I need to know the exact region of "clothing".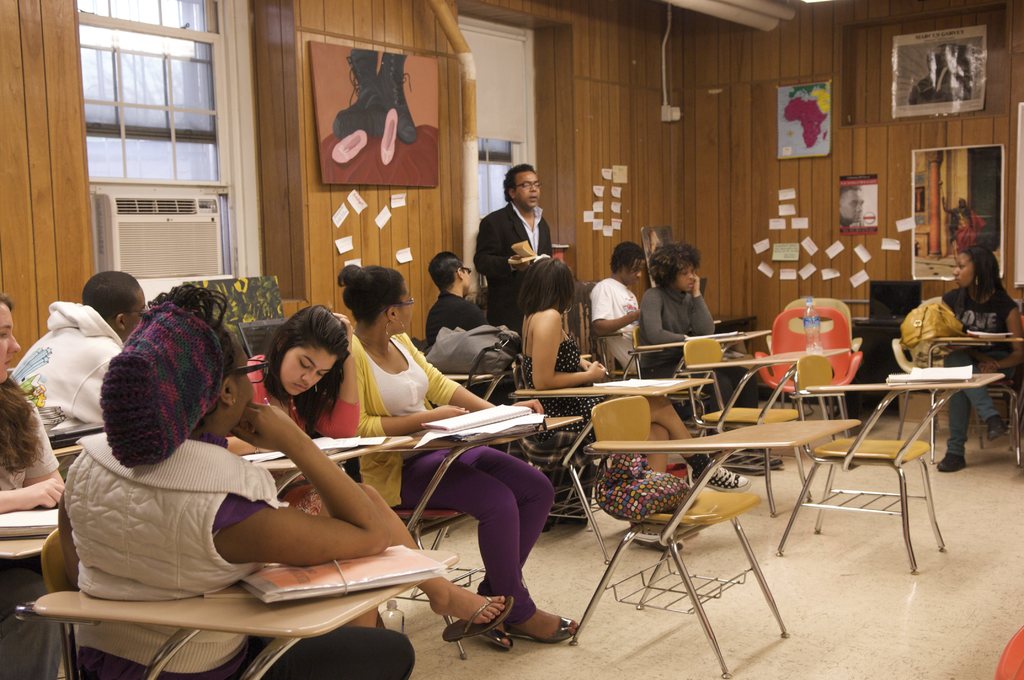
Region: pyautogui.locateOnScreen(332, 324, 559, 622).
